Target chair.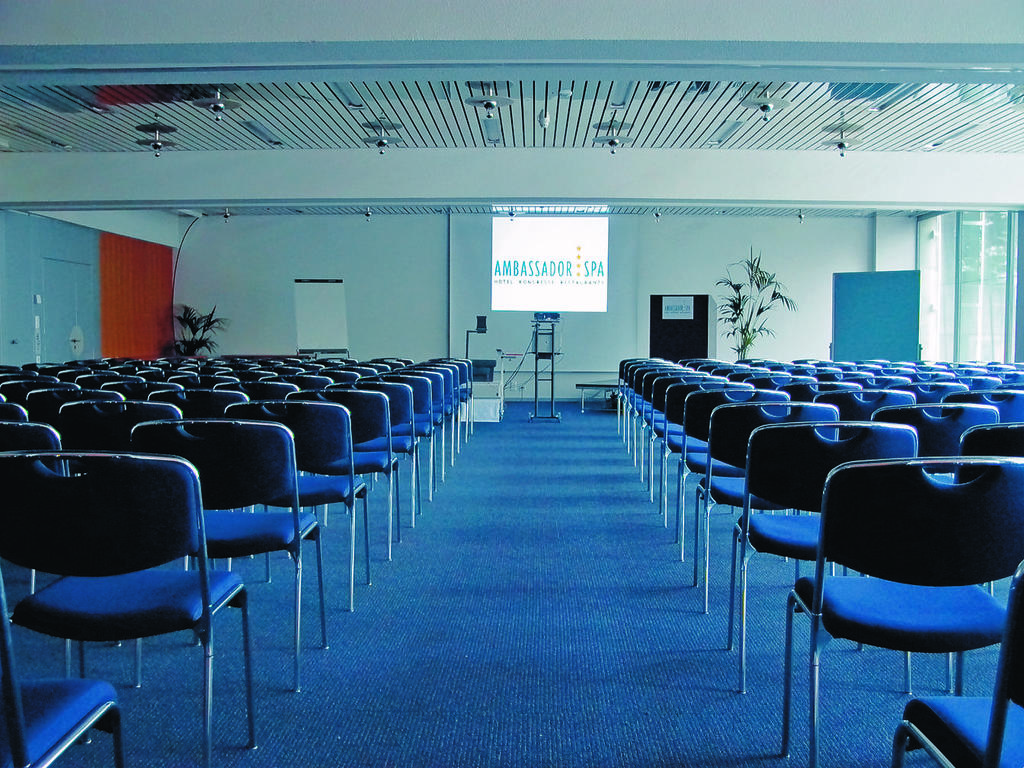
Target region: bbox=(59, 396, 188, 643).
